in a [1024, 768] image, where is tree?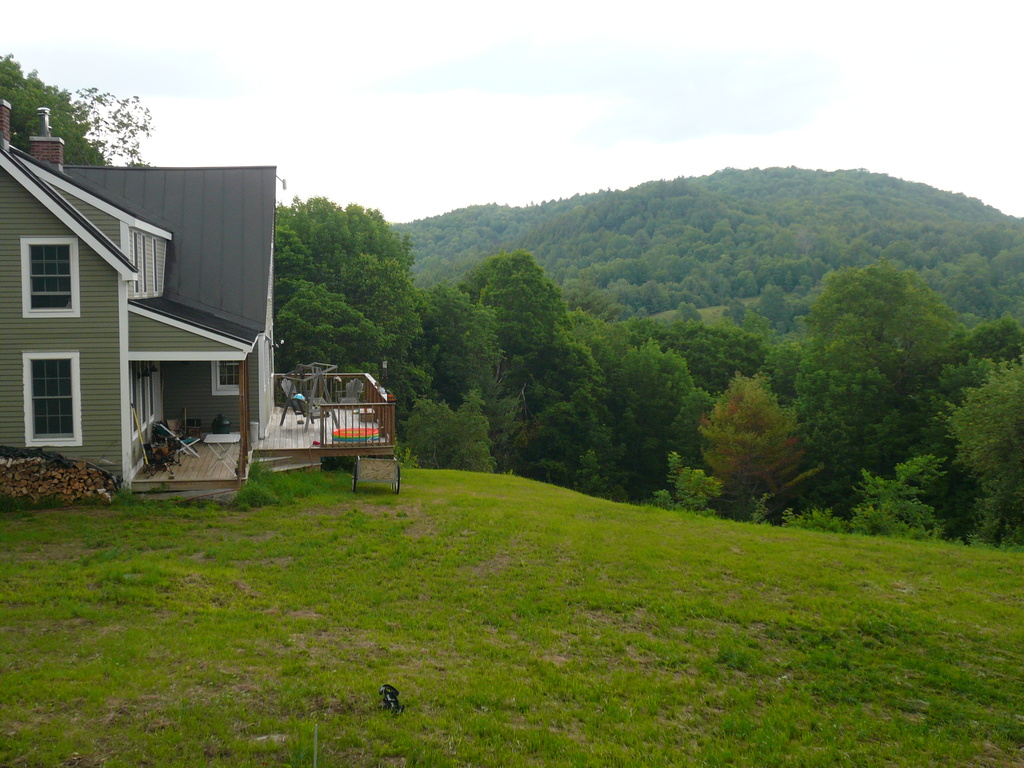
{"x1": 616, "y1": 312, "x2": 718, "y2": 509}.
